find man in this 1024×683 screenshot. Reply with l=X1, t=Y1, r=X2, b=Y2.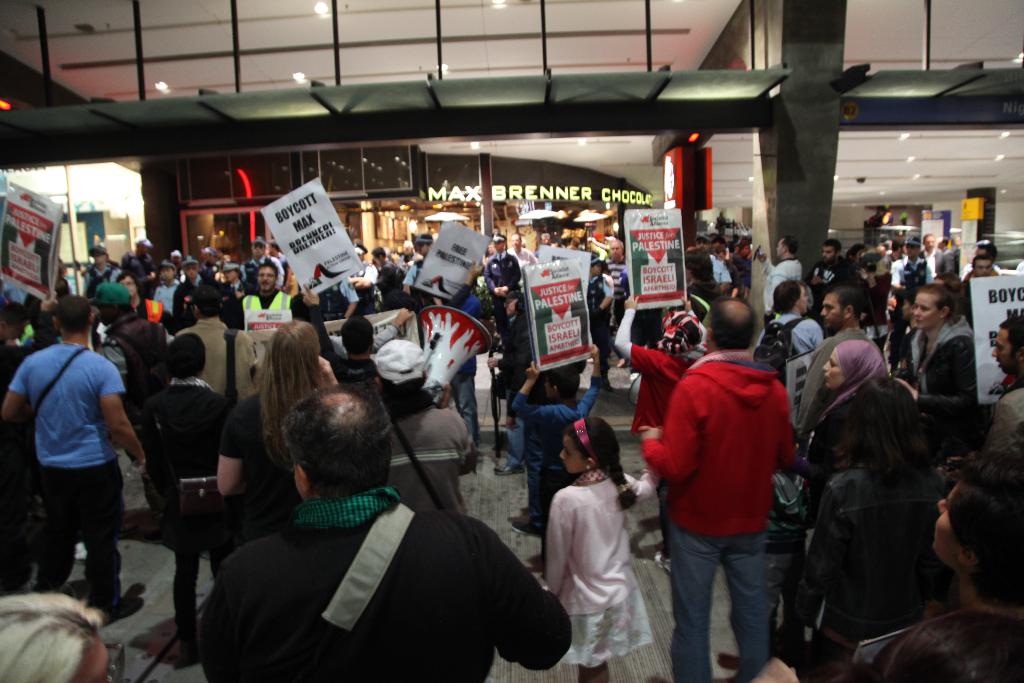
l=804, t=235, r=853, b=301.
